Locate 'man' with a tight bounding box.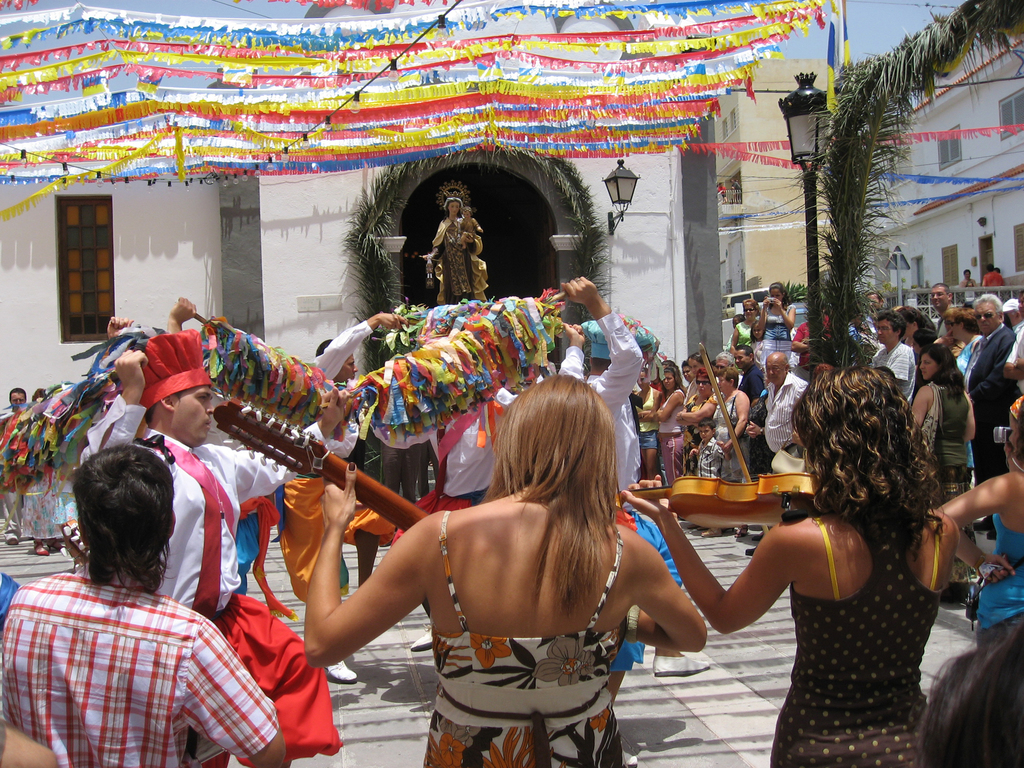
[x1=703, y1=347, x2=740, y2=403].
